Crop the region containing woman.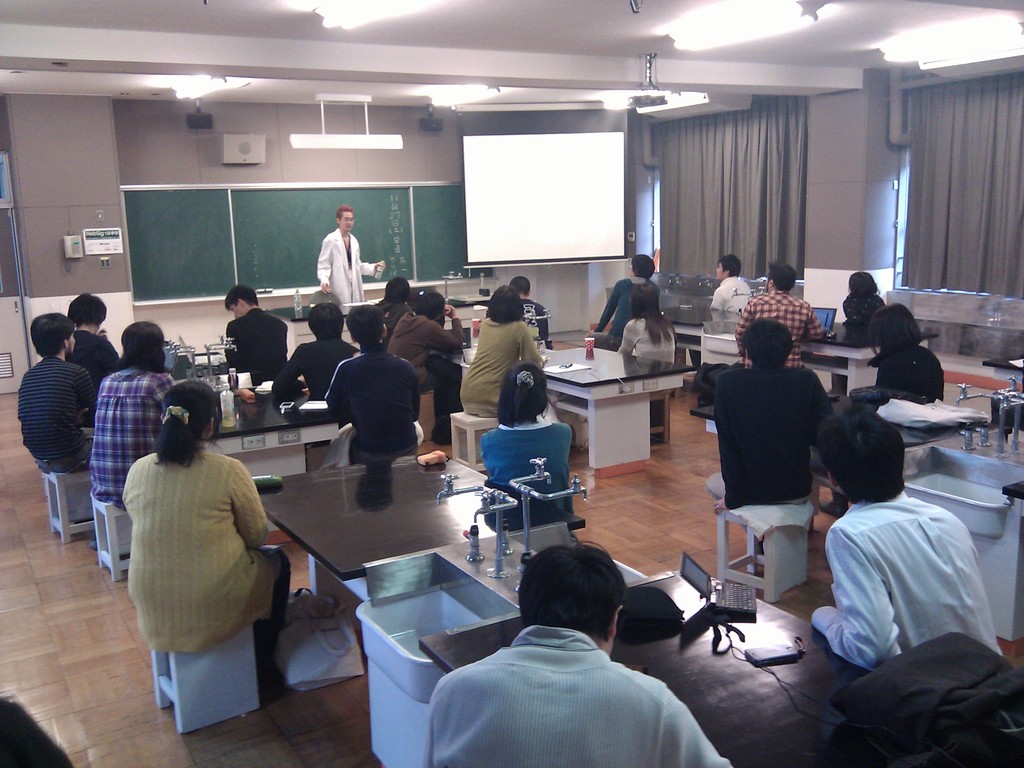
Crop region: (104,378,291,721).
